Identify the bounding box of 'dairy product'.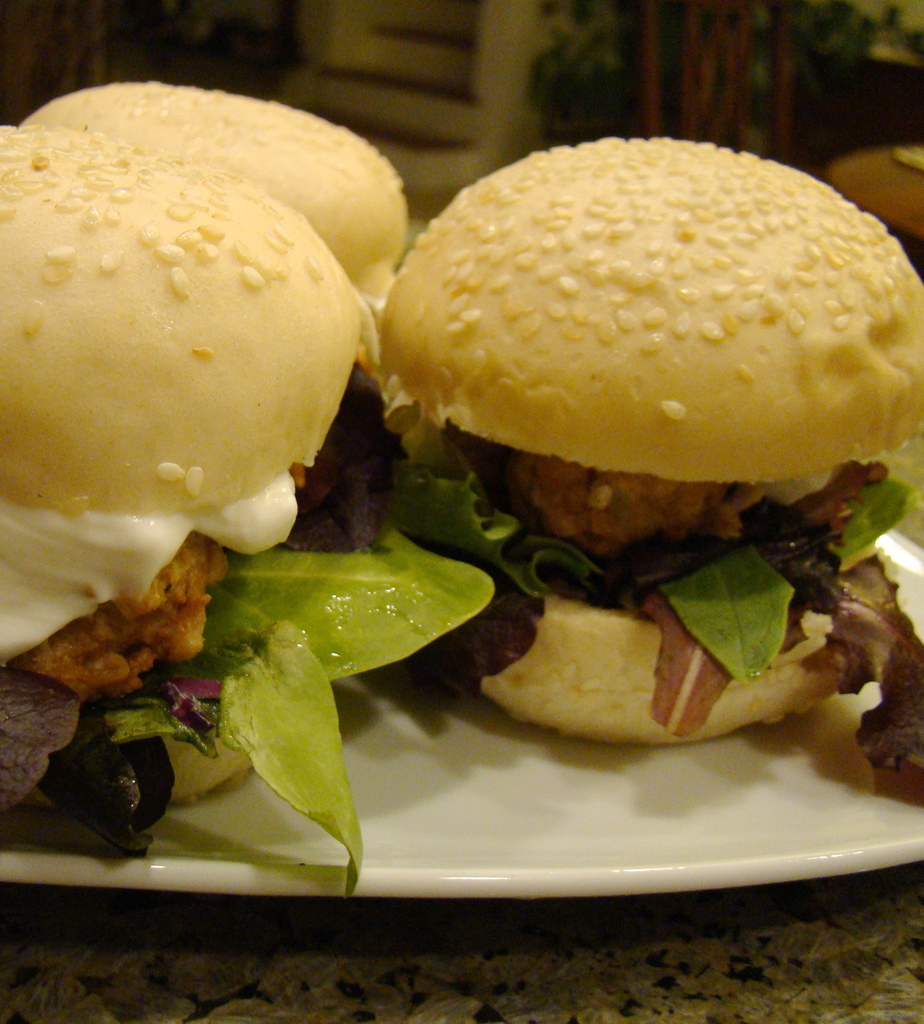
0:472:298:662.
